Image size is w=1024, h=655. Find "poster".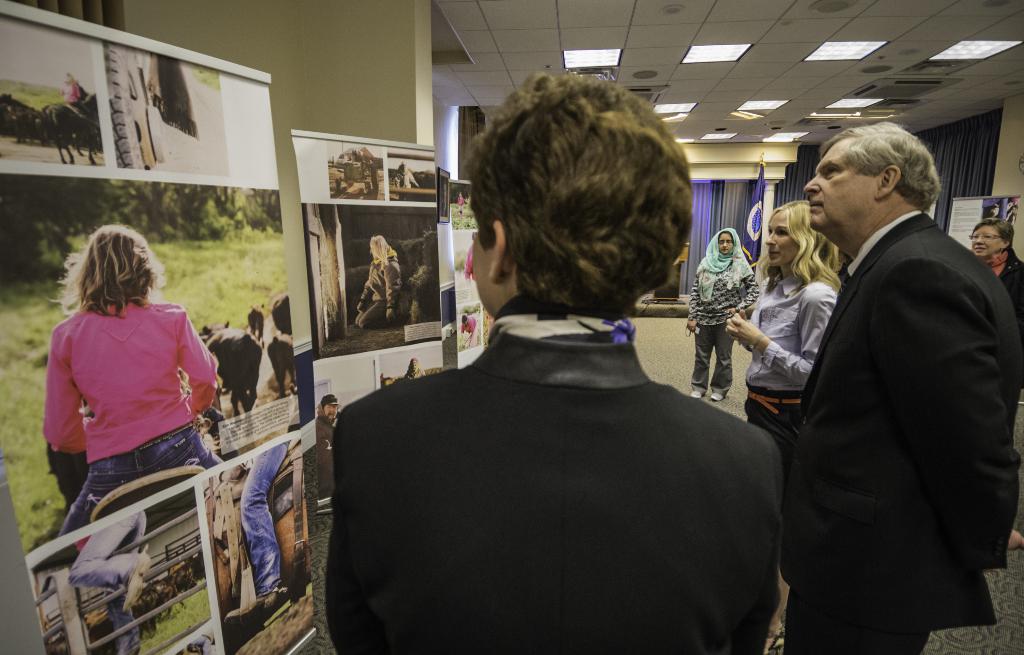
{"x1": 22, "y1": 423, "x2": 320, "y2": 654}.
